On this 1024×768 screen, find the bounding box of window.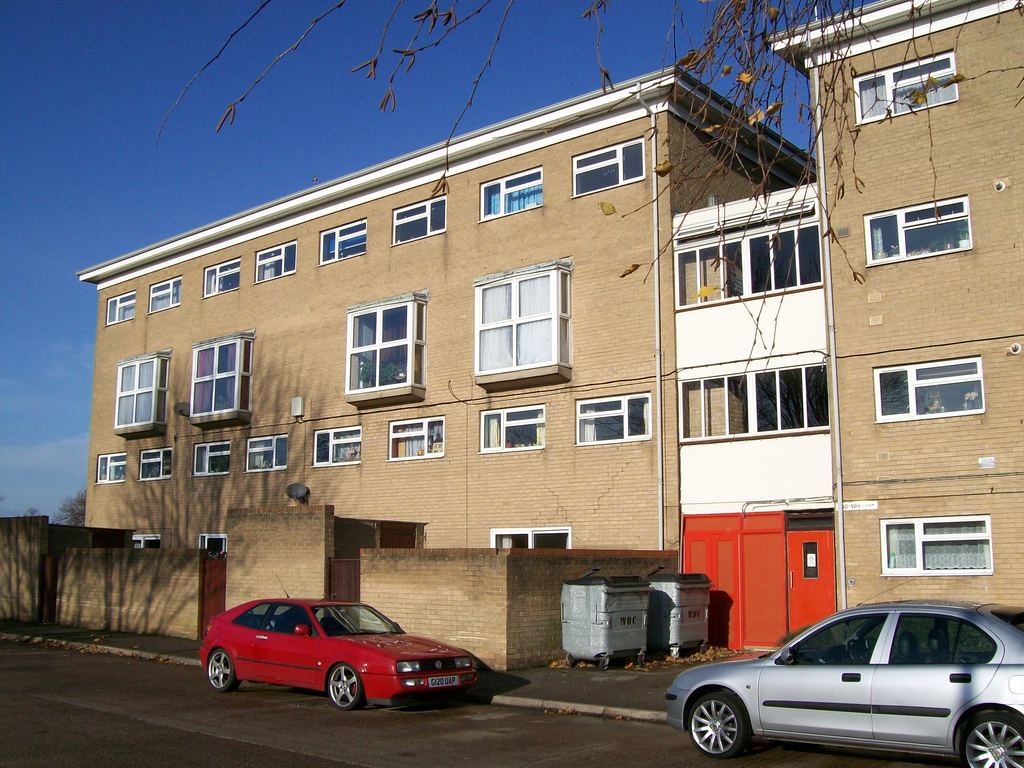
Bounding box: BBox(383, 417, 445, 463).
